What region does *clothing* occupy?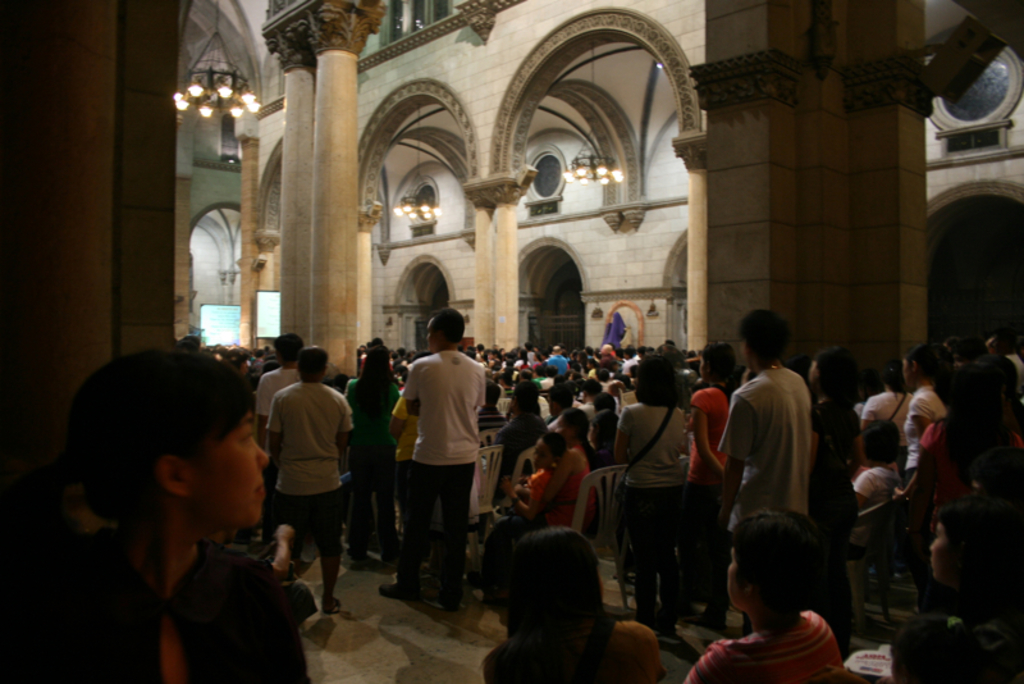
5/347/333/683.
